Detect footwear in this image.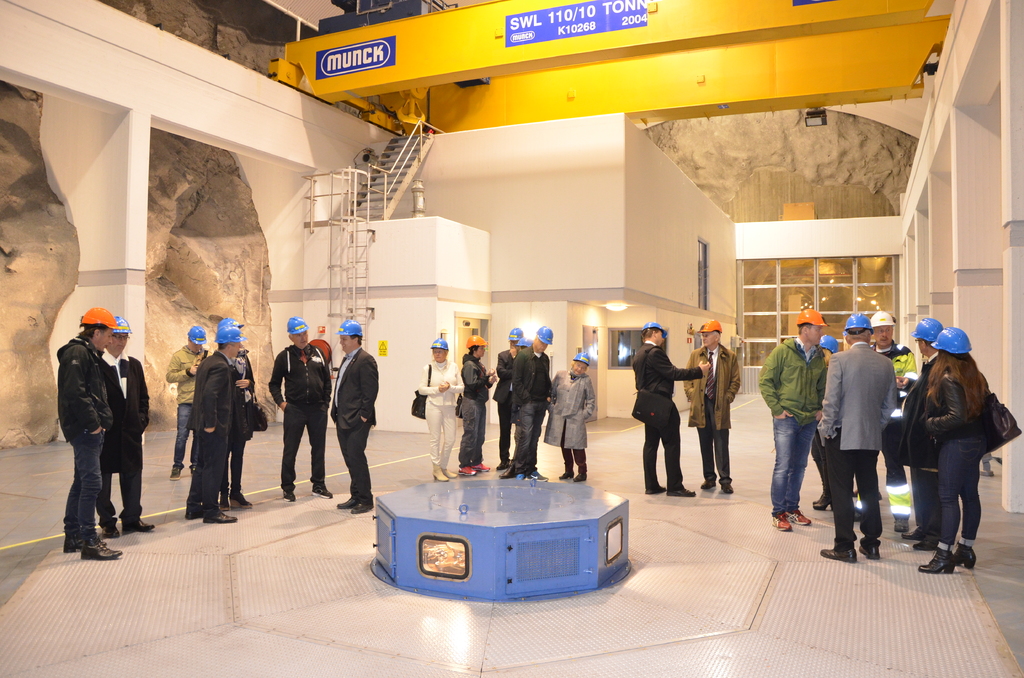
Detection: 857 534 876 561.
